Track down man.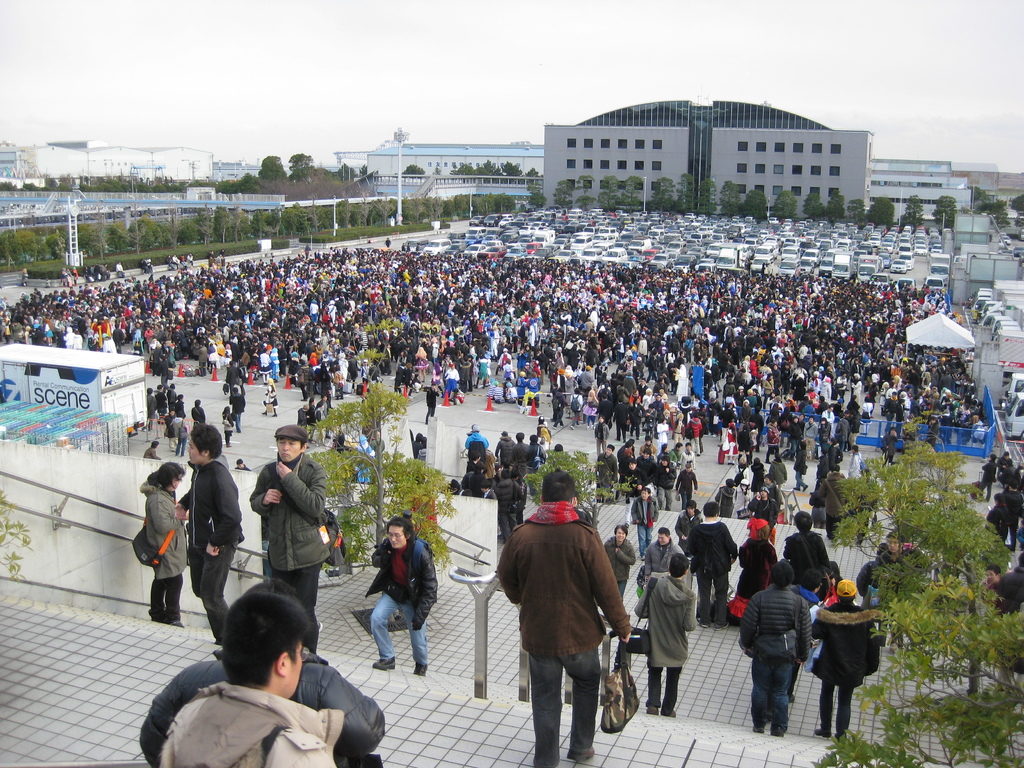
Tracked to {"x1": 244, "y1": 423, "x2": 330, "y2": 656}.
